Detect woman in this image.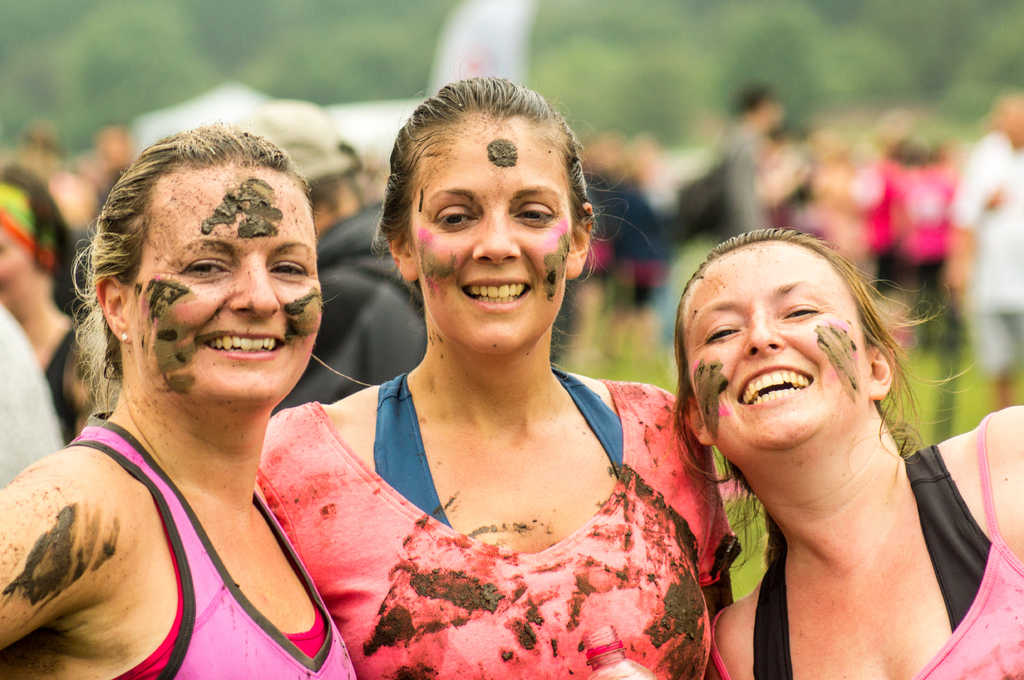
Detection: [x1=247, y1=77, x2=704, y2=679].
